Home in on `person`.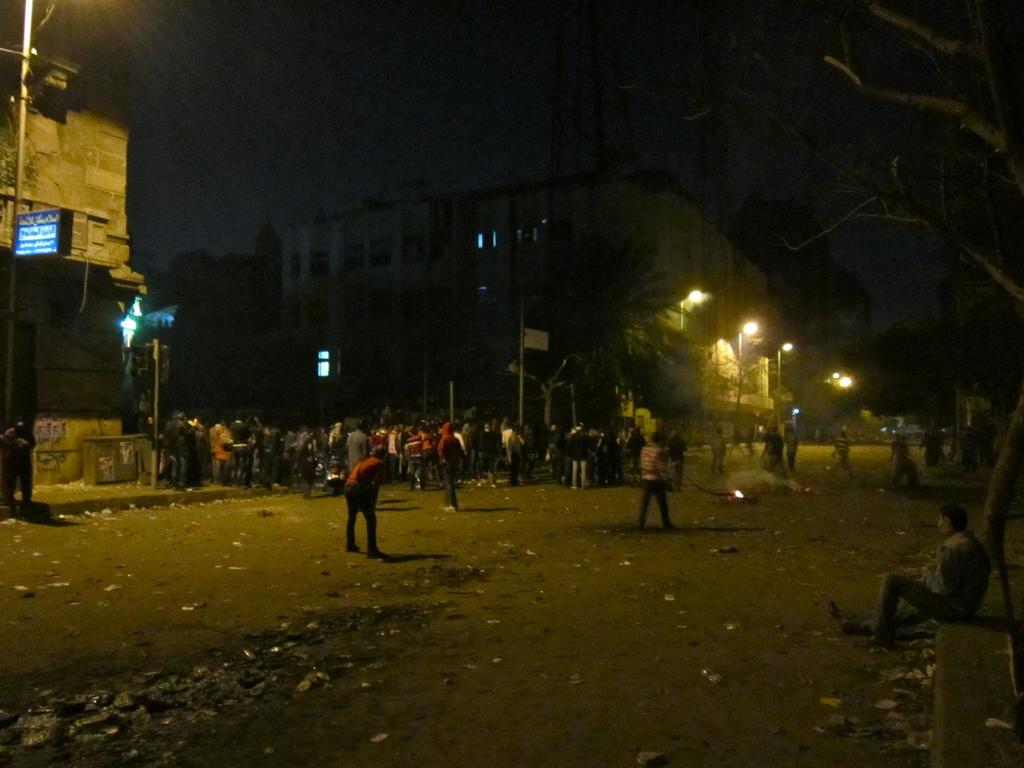
Homed in at bbox=(191, 412, 205, 485).
